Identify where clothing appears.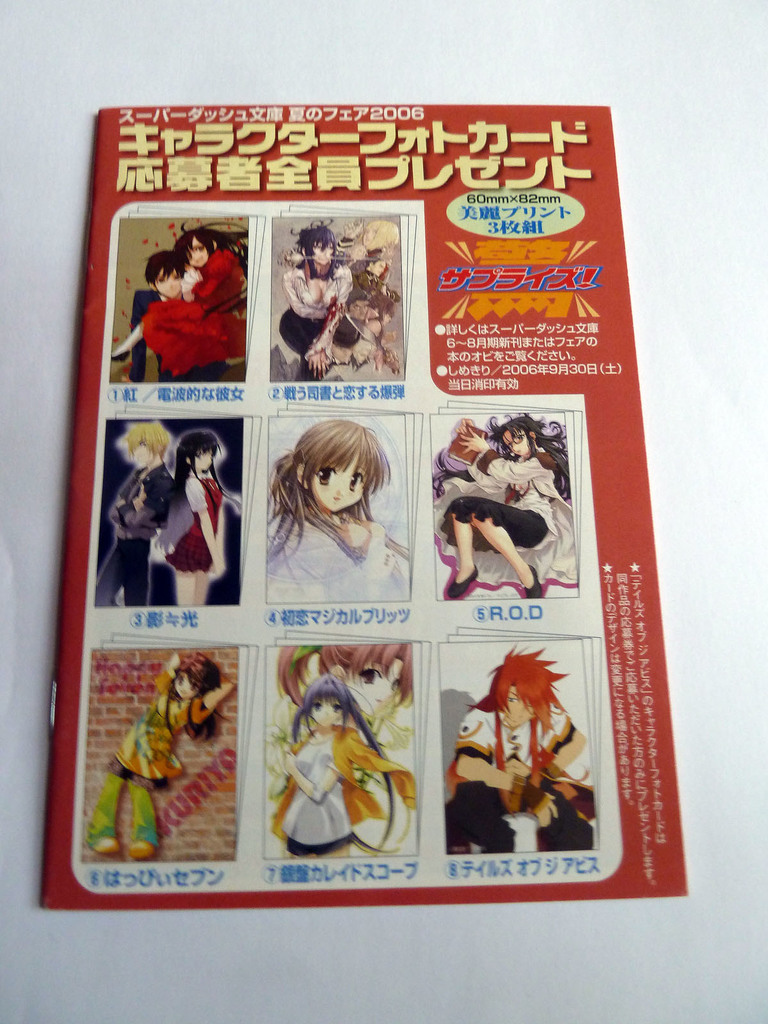
Appears at (279,308,363,387).
